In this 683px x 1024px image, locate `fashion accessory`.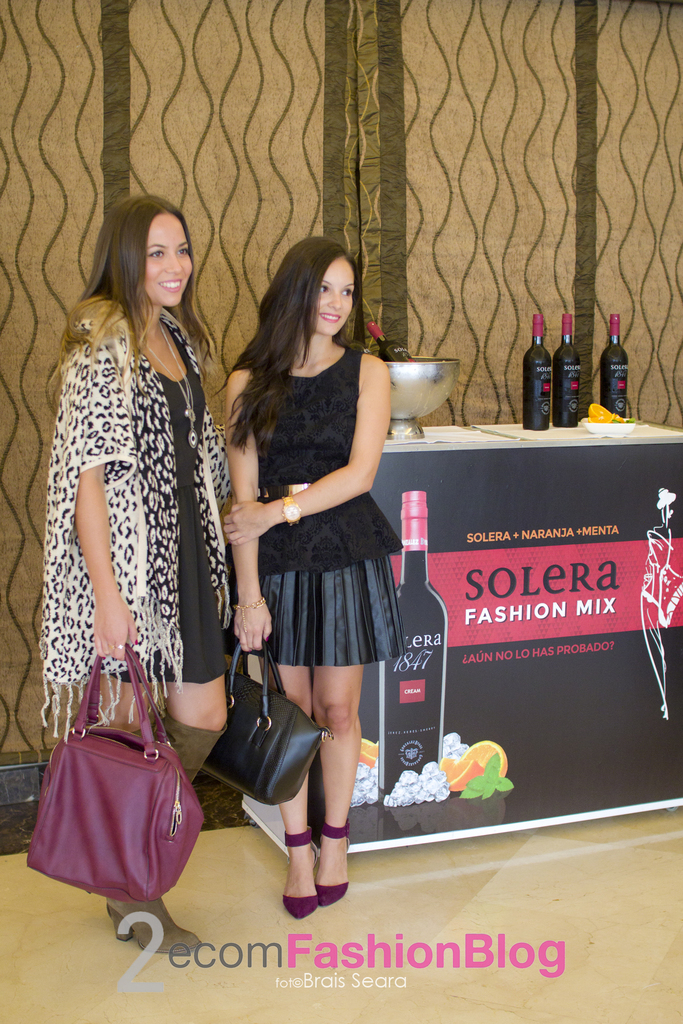
Bounding box: Rect(283, 826, 318, 922).
